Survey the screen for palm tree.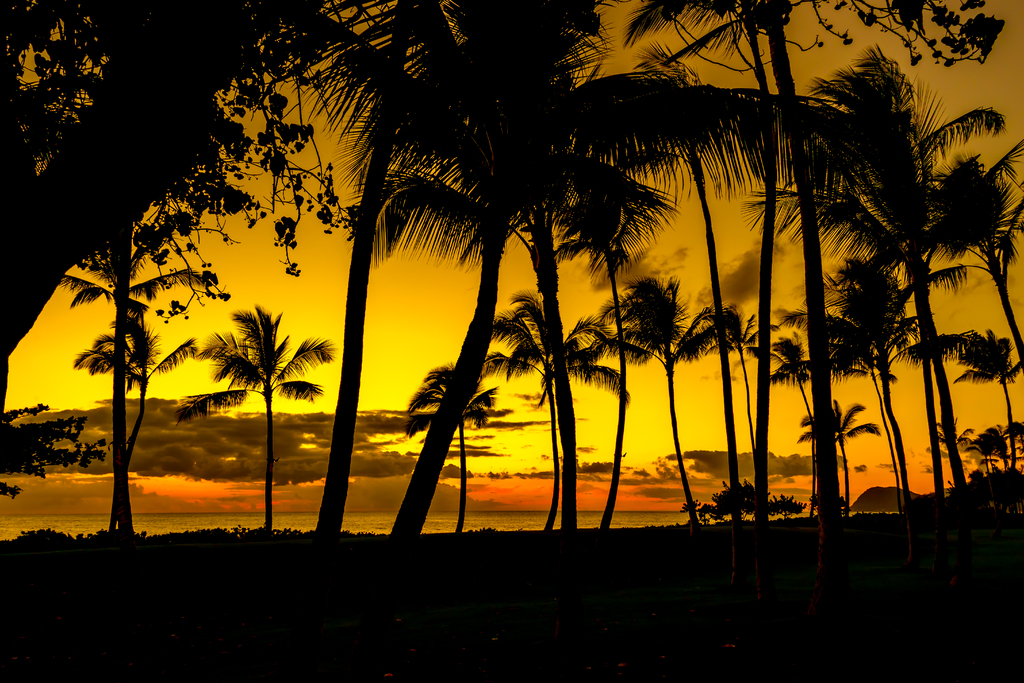
Survey found: Rect(942, 319, 1023, 474).
